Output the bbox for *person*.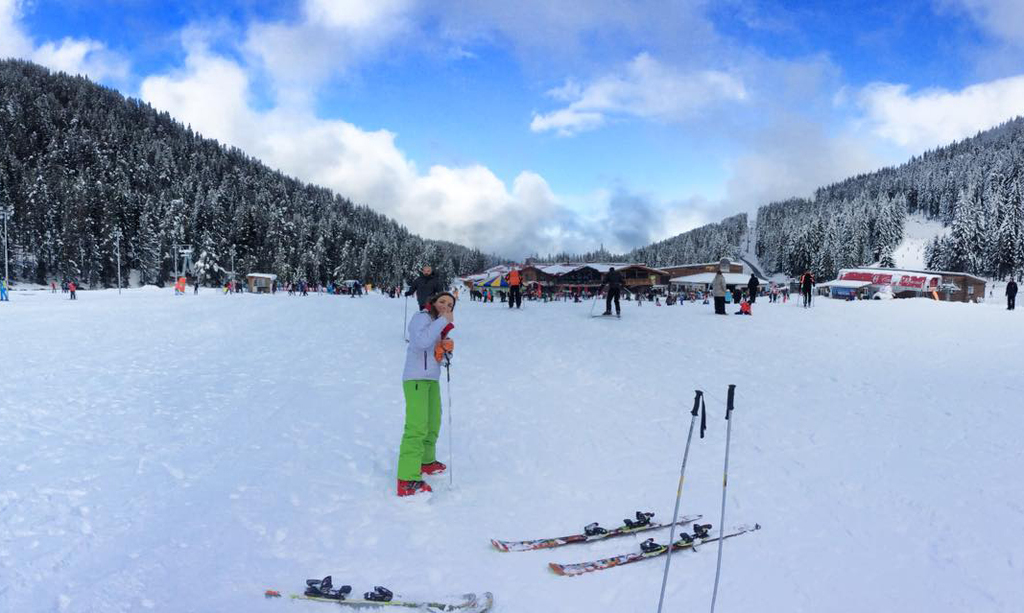
[left=407, top=264, right=448, bottom=306].
